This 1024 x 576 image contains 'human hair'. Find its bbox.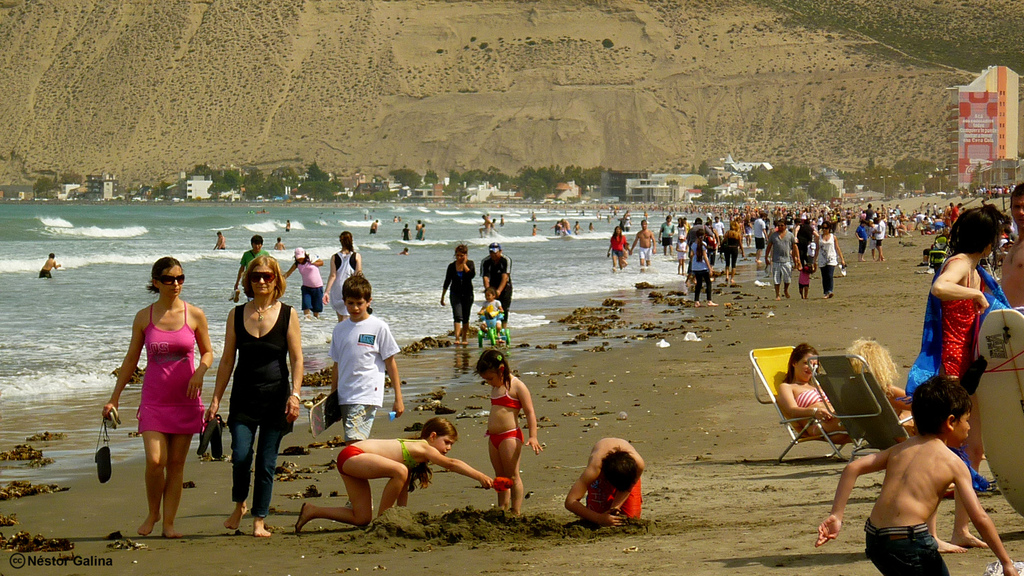
<region>787, 344, 818, 388</region>.
